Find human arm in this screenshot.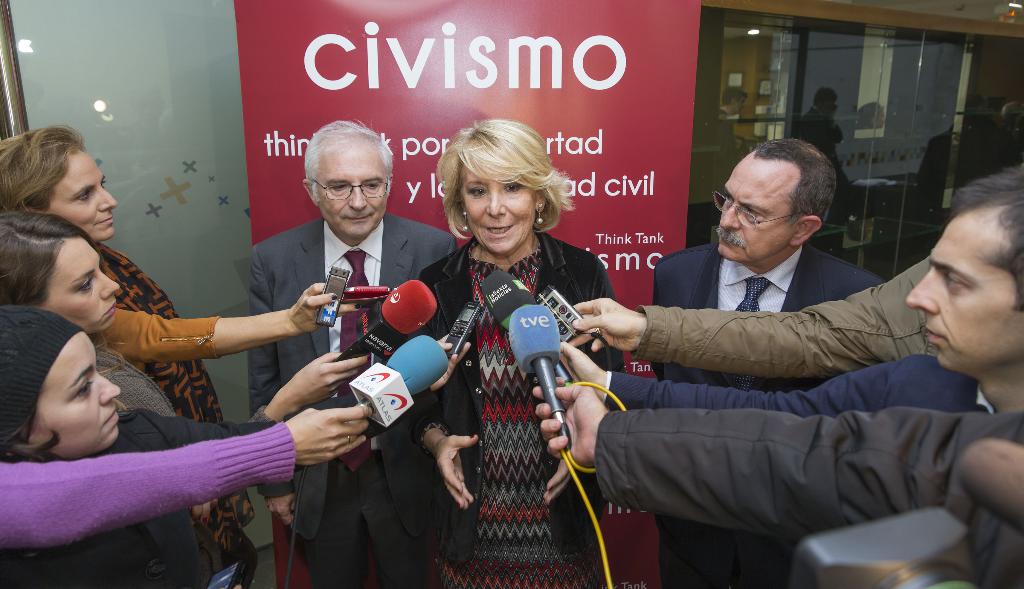
The bounding box for human arm is 115:356:372:423.
